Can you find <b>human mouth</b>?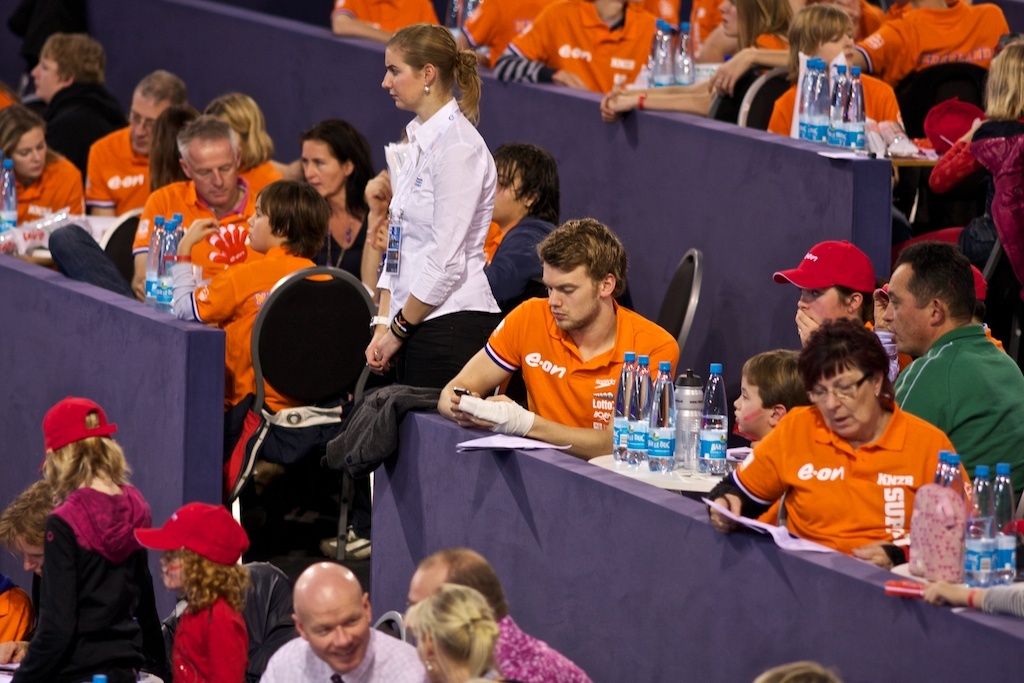
Yes, bounding box: <region>31, 82, 41, 91</region>.
